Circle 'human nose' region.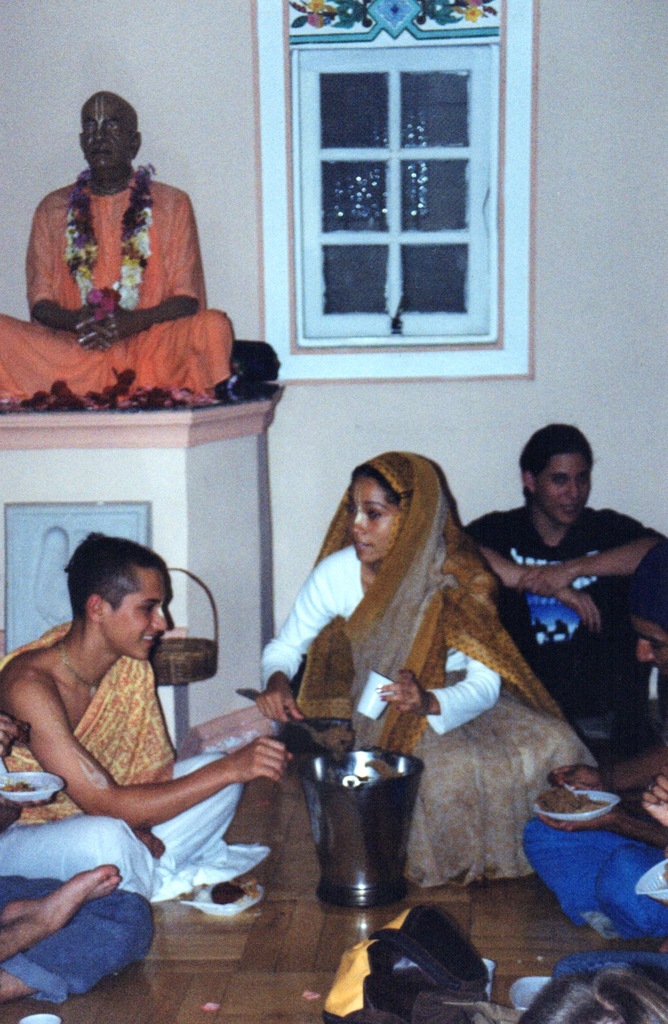
Region: pyautogui.locateOnScreen(566, 474, 585, 497).
